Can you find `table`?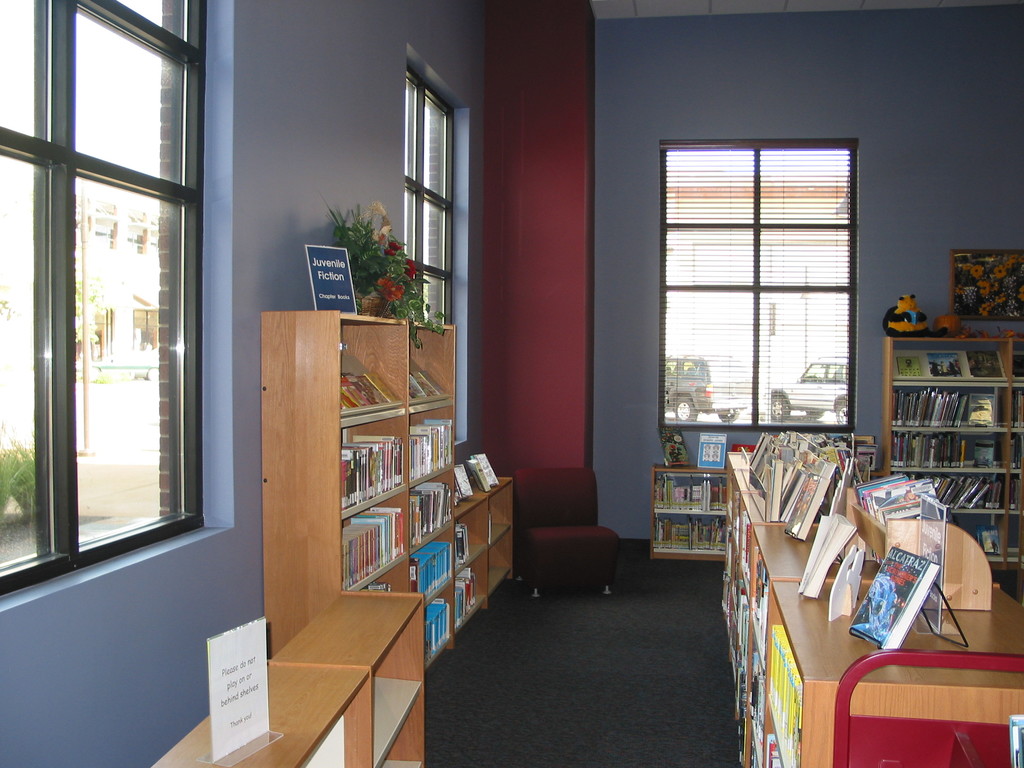
Yes, bounding box: [left=733, top=454, right=1023, bottom=767].
